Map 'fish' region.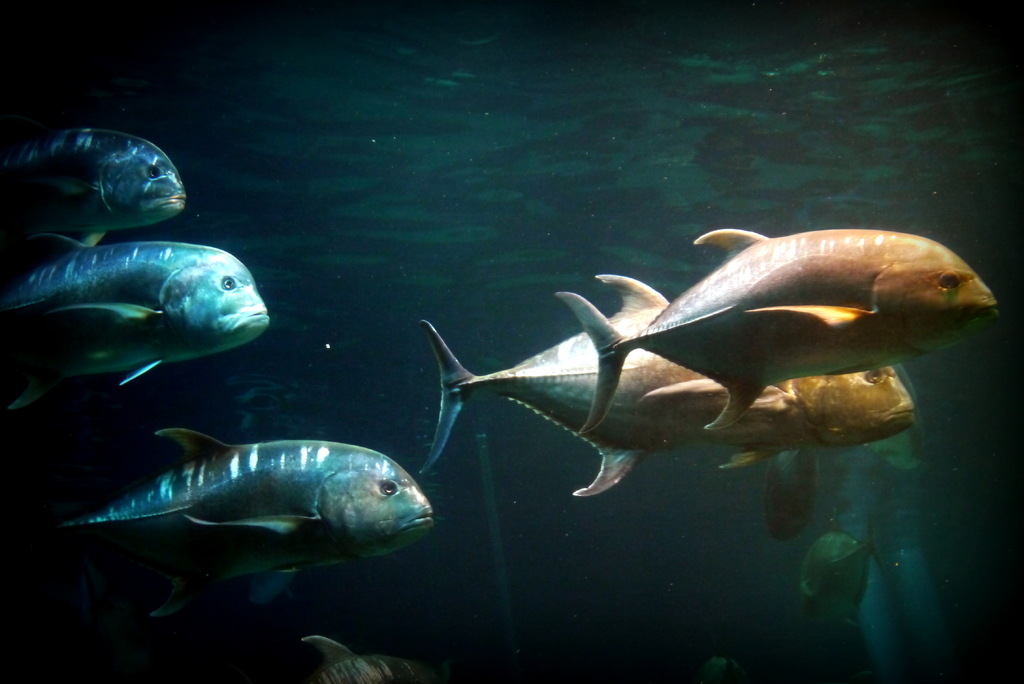
Mapped to {"x1": 425, "y1": 261, "x2": 915, "y2": 519}.
